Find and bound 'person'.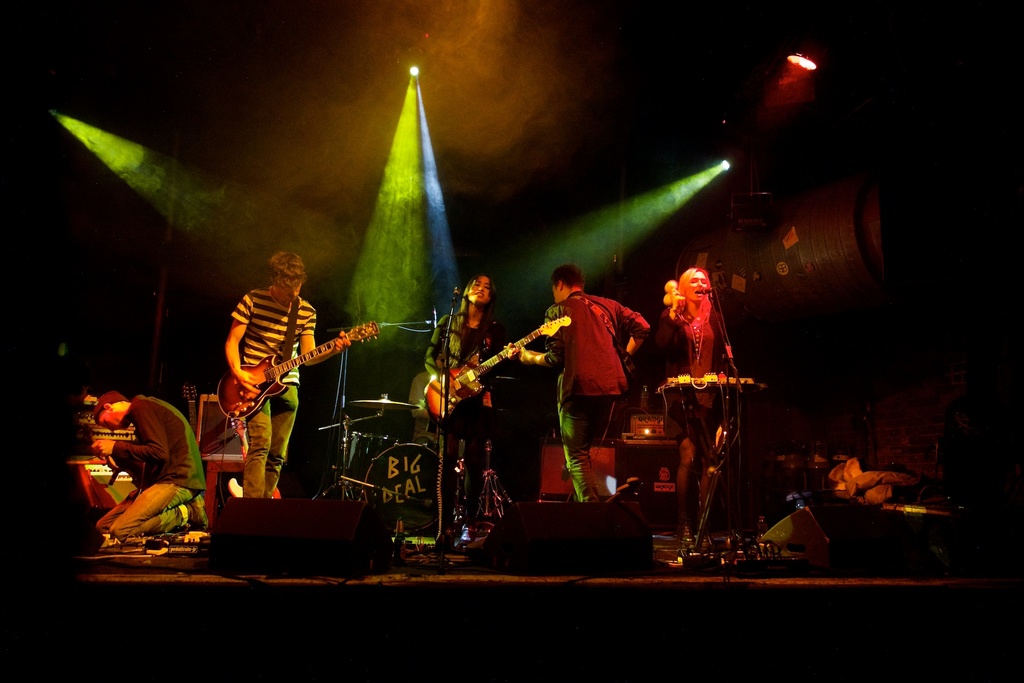
Bound: 421,262,519,543.
